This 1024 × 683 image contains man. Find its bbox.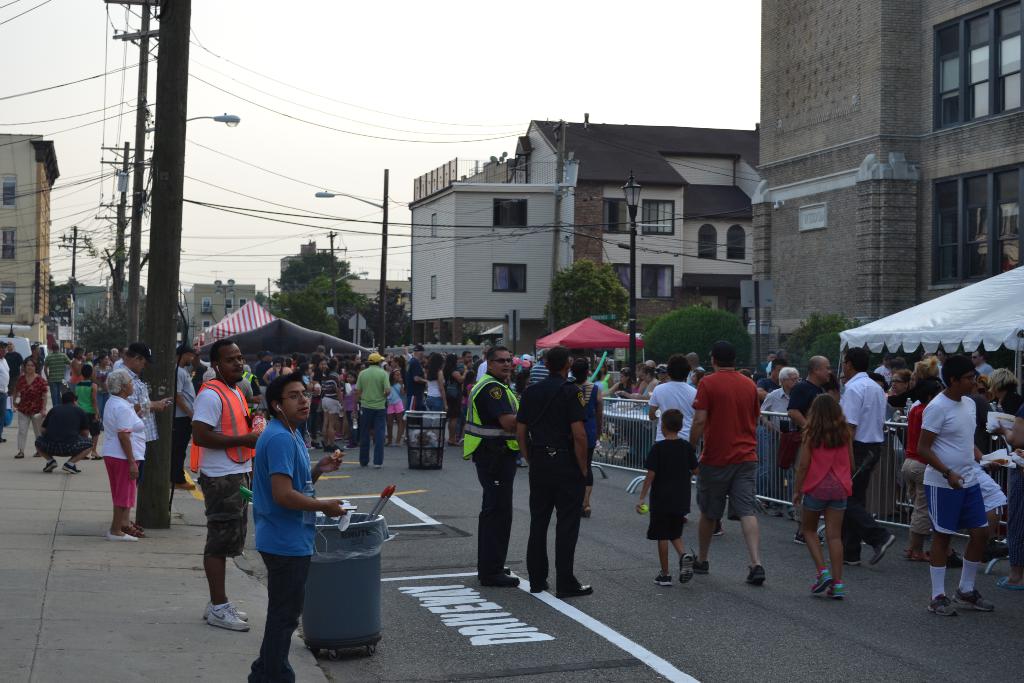
191, 332, 268, 627.
